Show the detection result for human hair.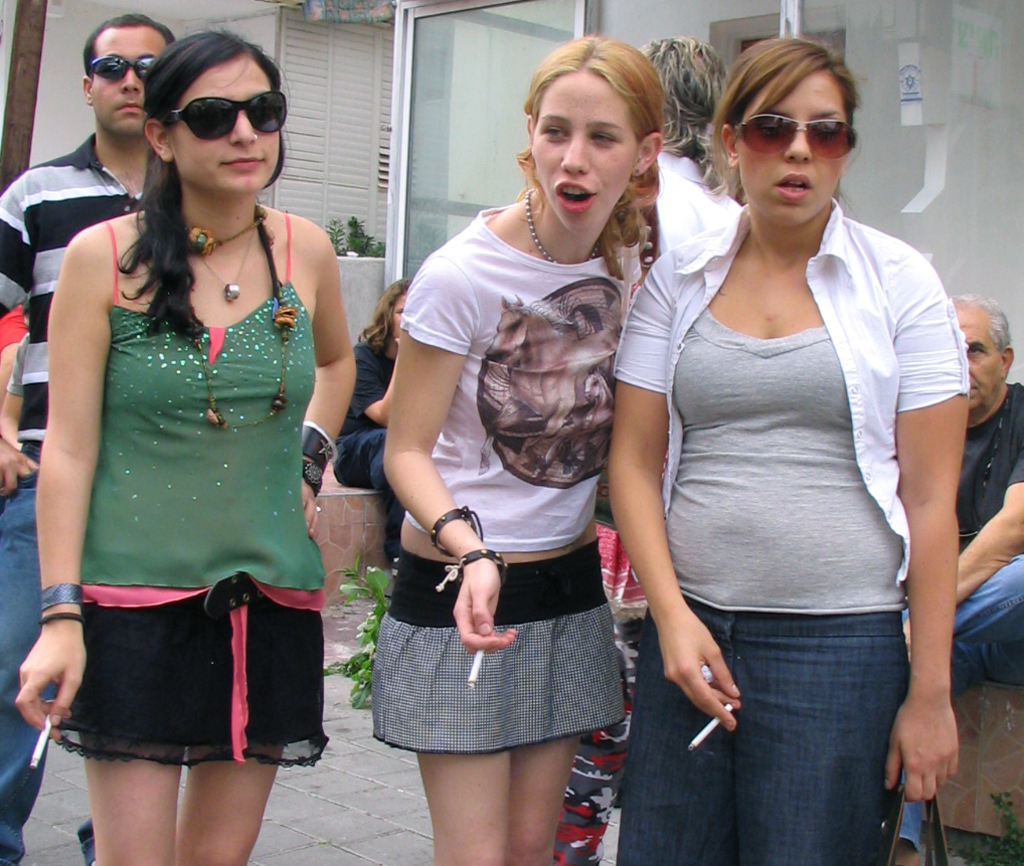
select_region(82, 9, 170, 95).
